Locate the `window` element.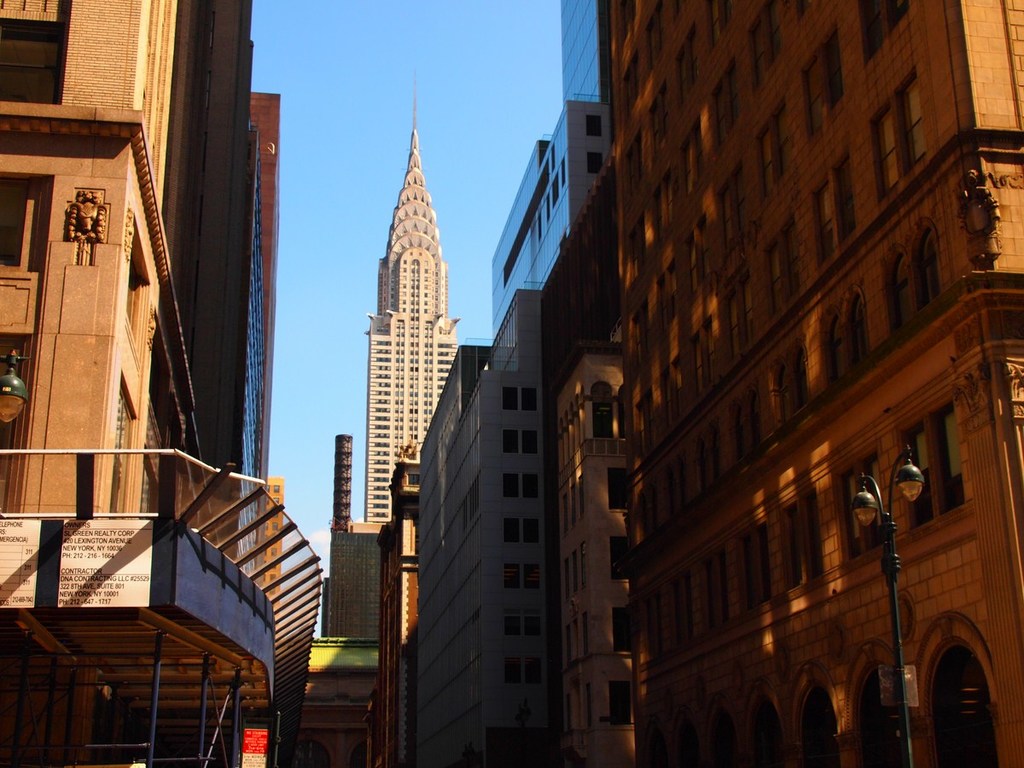
Element bbox: 670:578:699:646.
